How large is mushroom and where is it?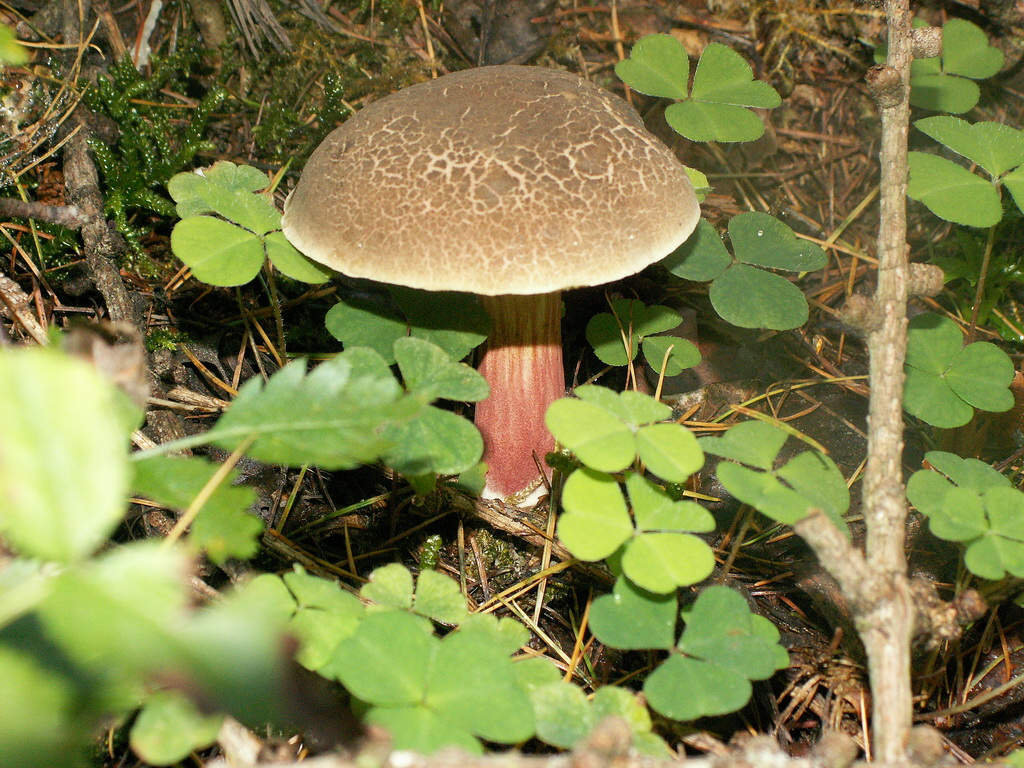
Bounding box: Rect(278, 66, 696, 520).
